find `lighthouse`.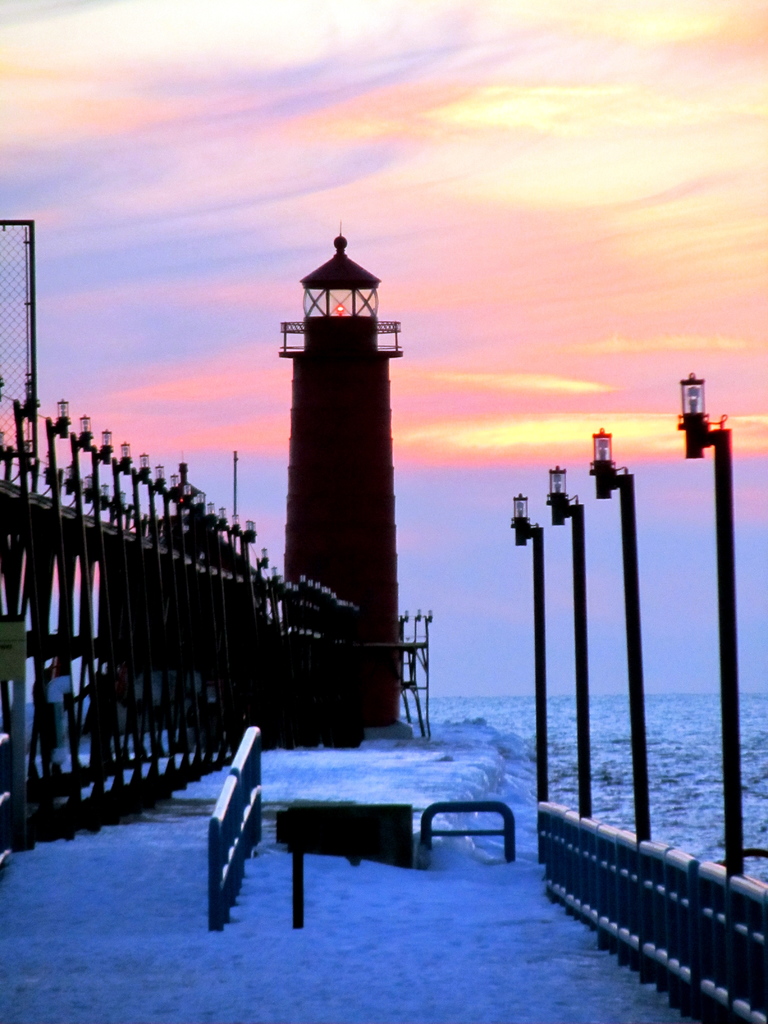
237:199:442:730.
